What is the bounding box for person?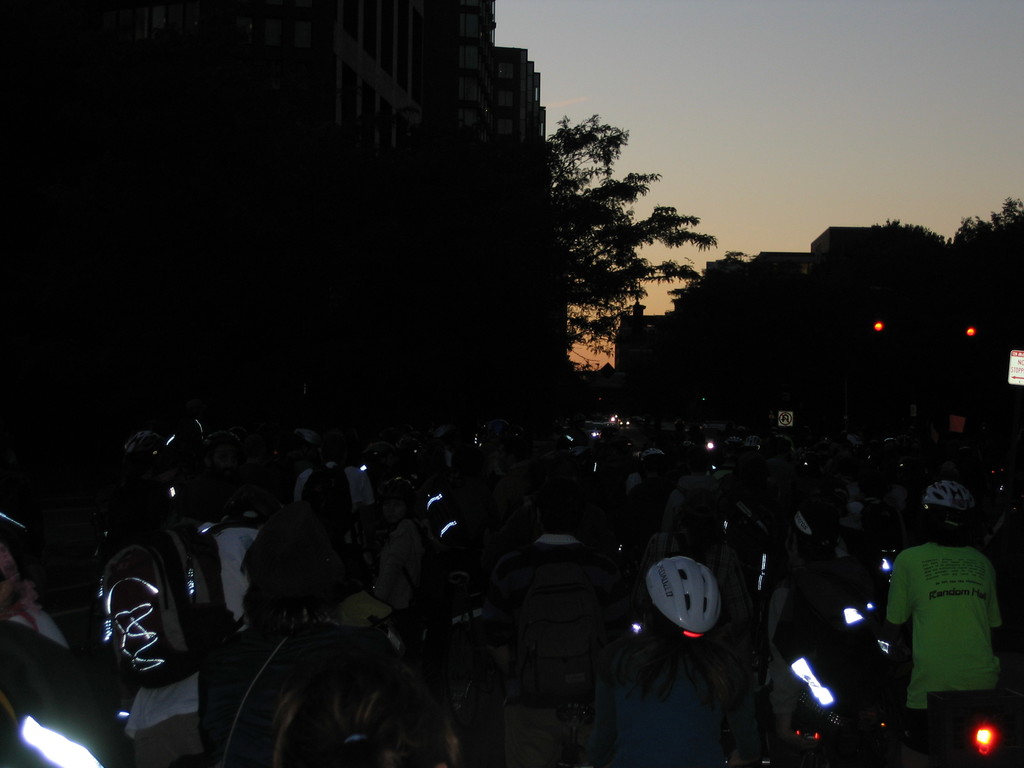
x1=287 y1=444 x2=380 y2=552.
